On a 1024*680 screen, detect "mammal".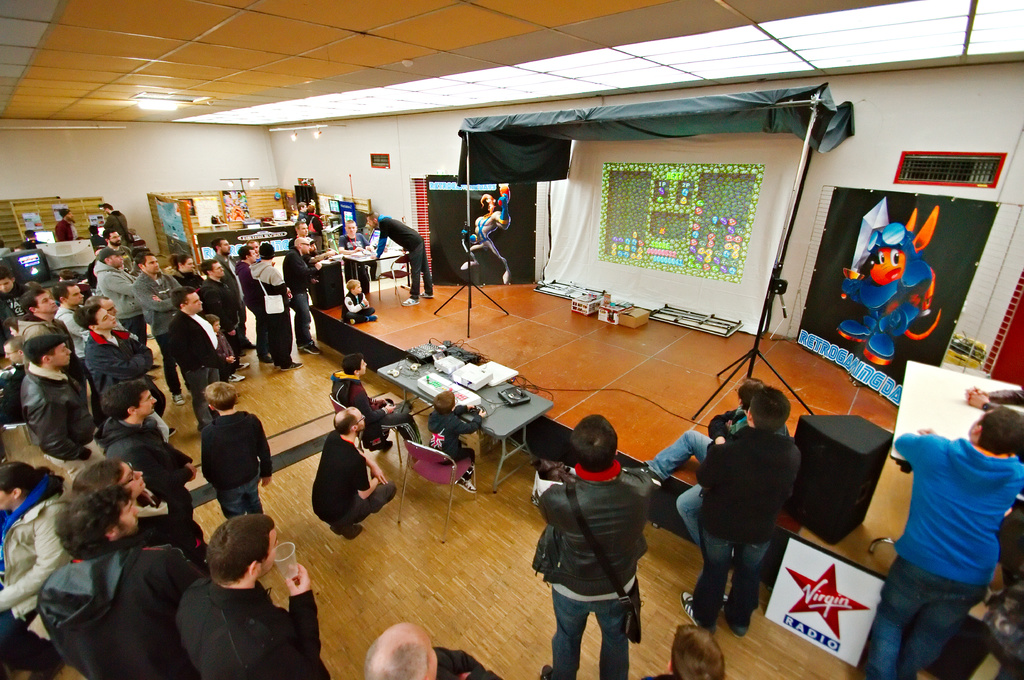
BBox(54, 208, 75, 239).
